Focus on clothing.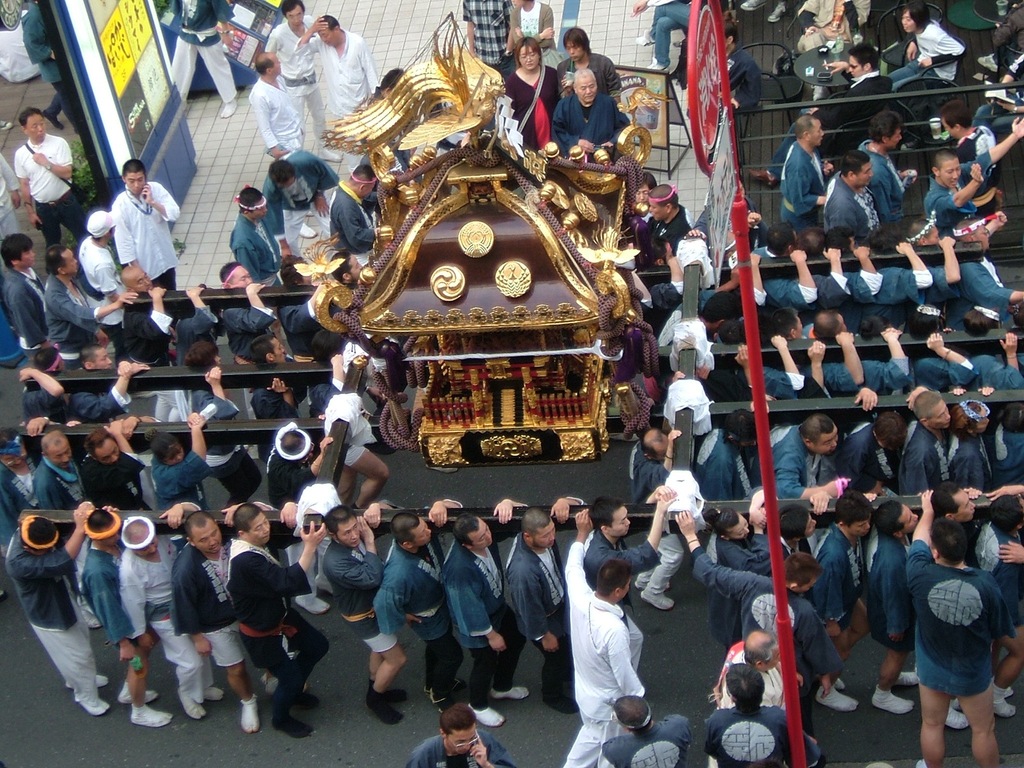
Focused at 908/535/1020/702.
